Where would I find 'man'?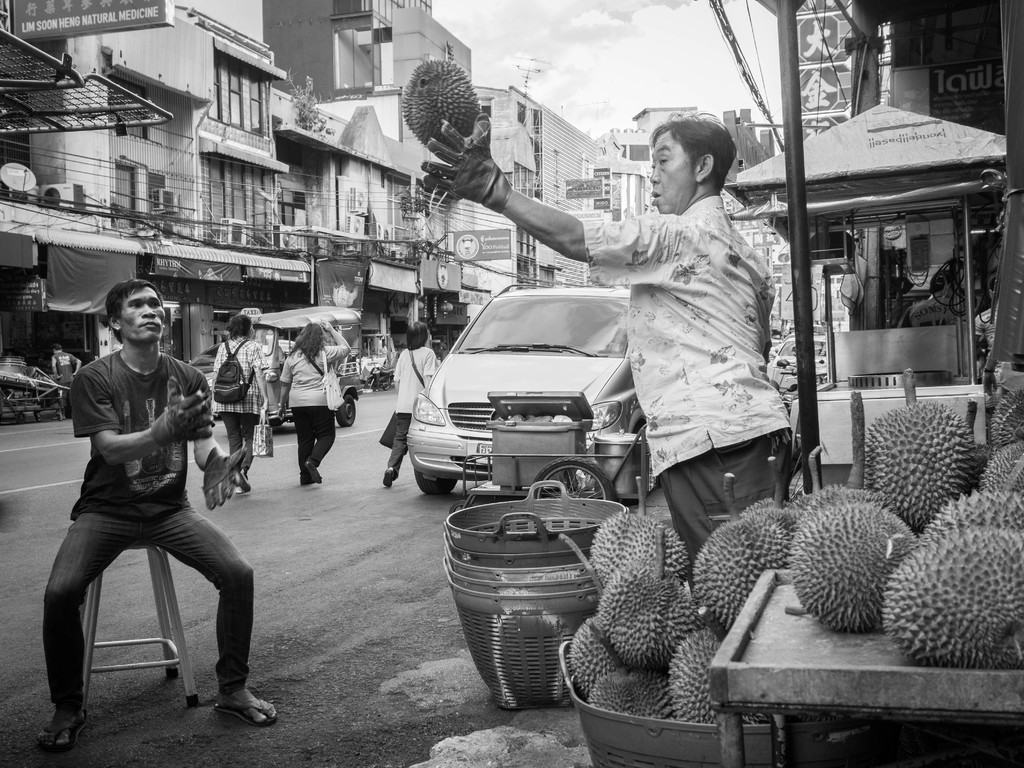
At x1=47, y1=338, x2=75, y2=399.
